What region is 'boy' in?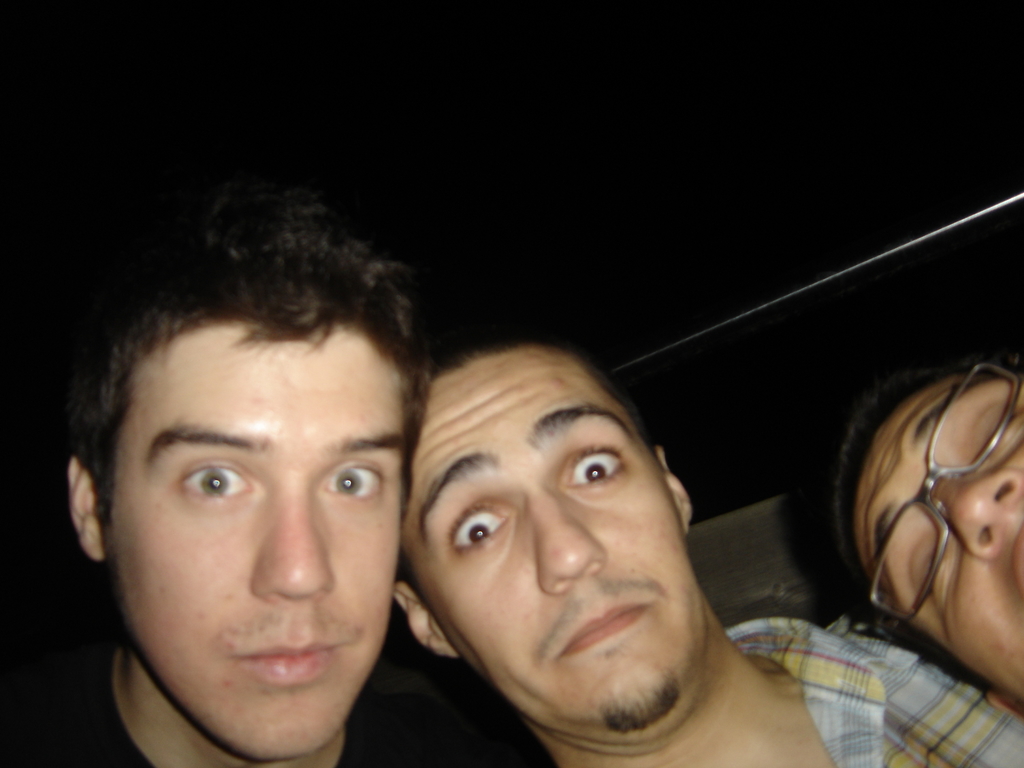
box(35, 157, 454, 767).
